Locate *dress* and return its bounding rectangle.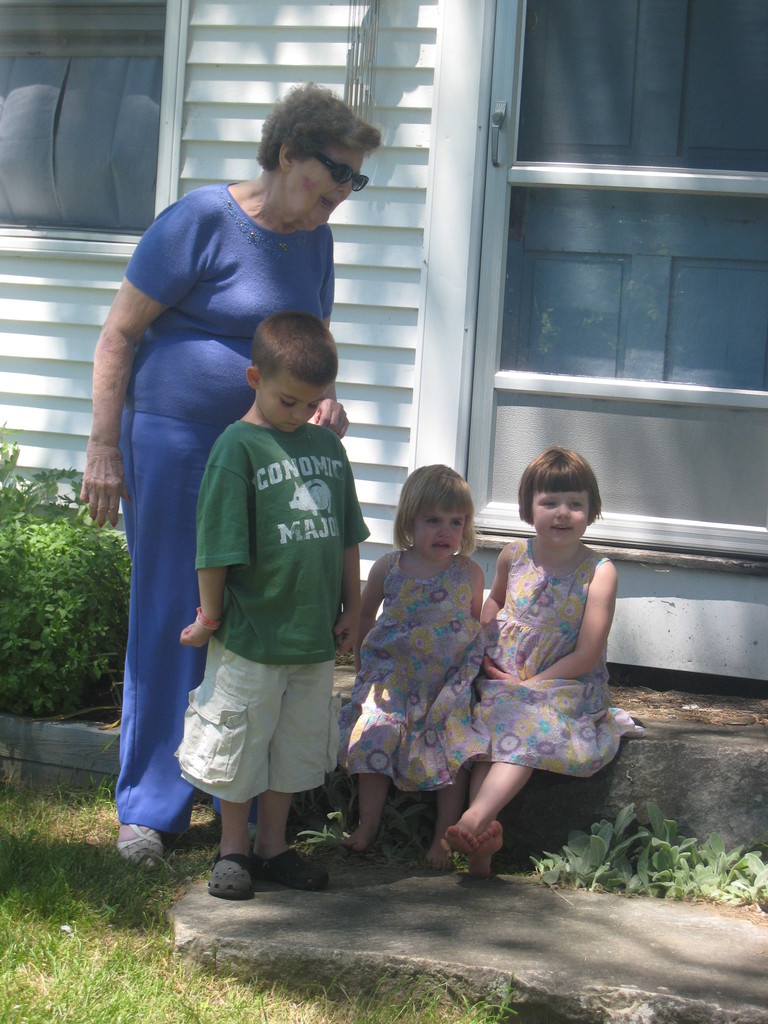
x1=336, y1=540, x2=486, y2=802.
